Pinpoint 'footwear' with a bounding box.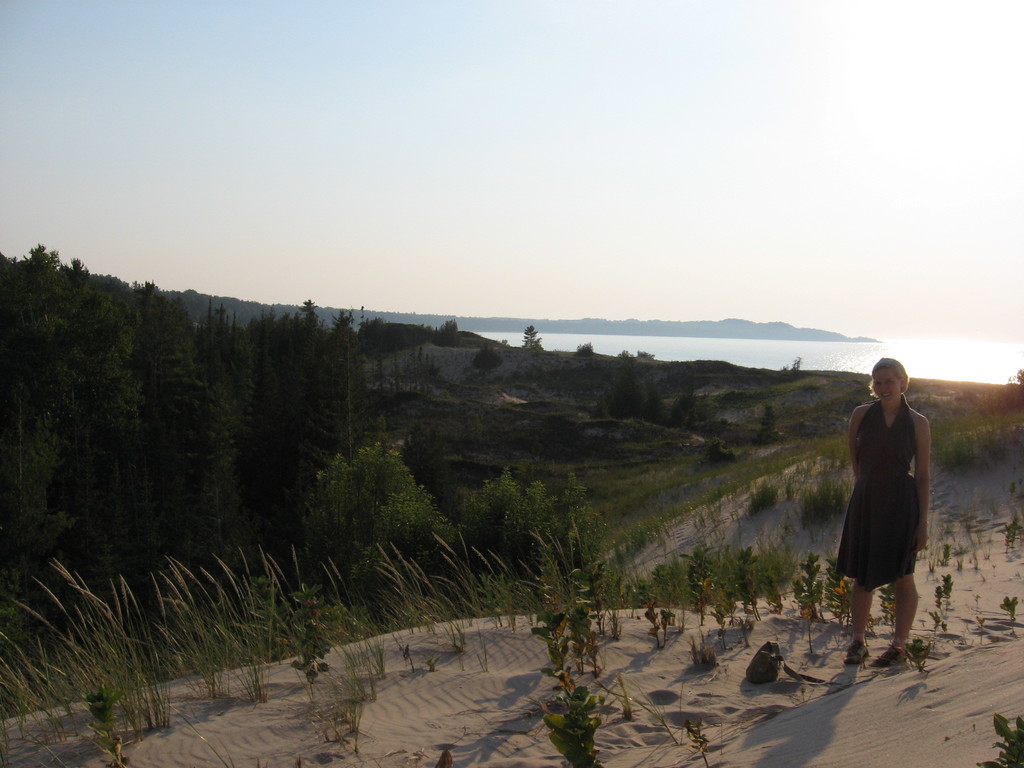
select_region(842, 639, 868, 666).
